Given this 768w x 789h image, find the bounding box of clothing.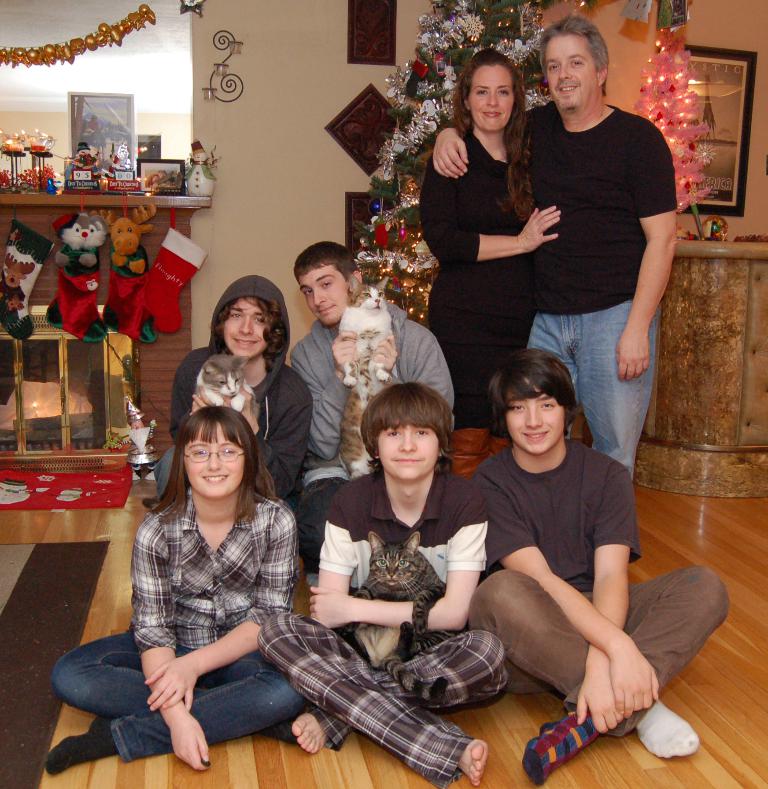
(x1=291, y1=298, x2=458, y2=572).
